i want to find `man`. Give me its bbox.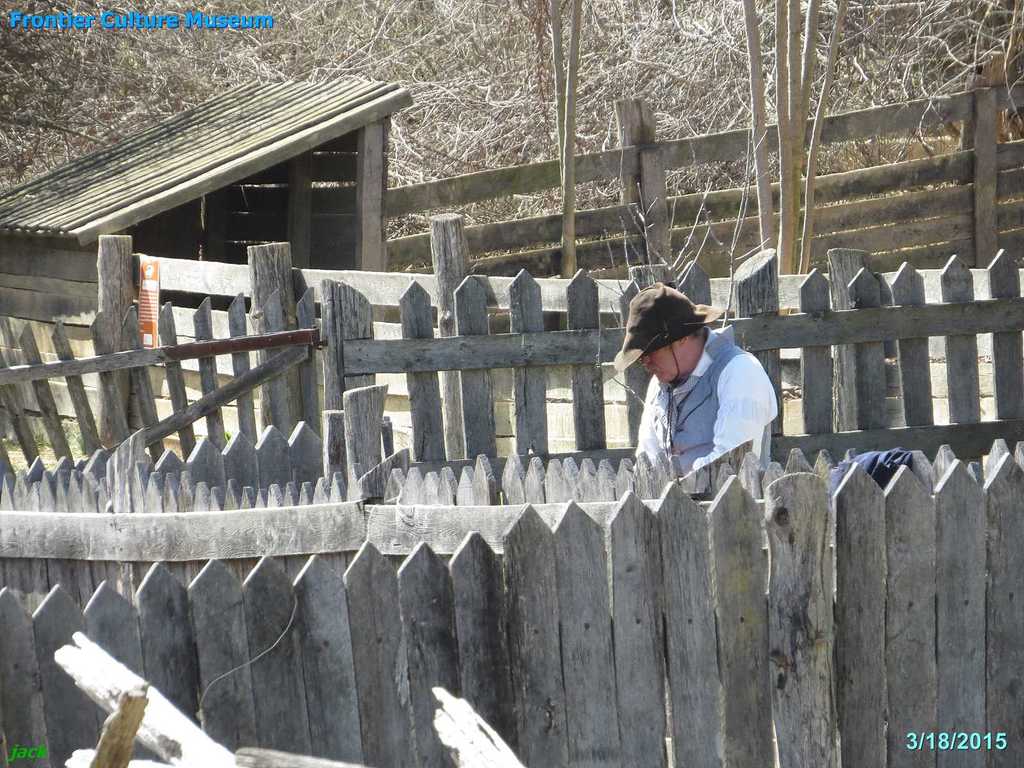
(left=630, top=292, right=802, bottom=500).
